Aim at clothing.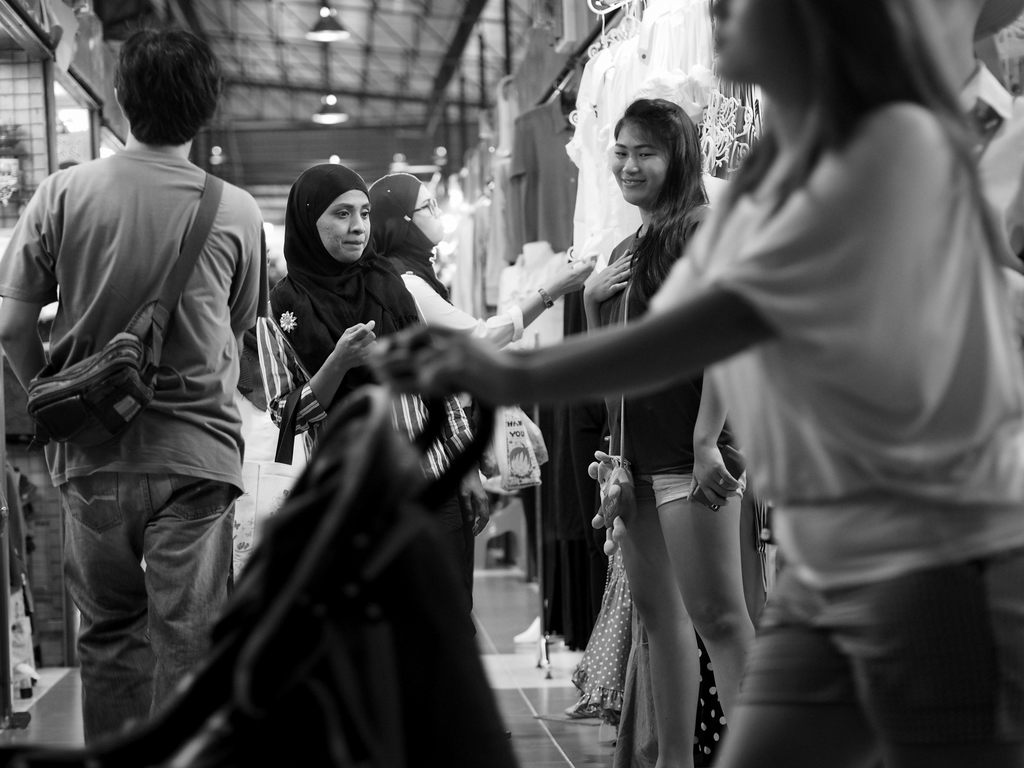
Aimed at x1=597 y1=198 x2=747 y2=512.
